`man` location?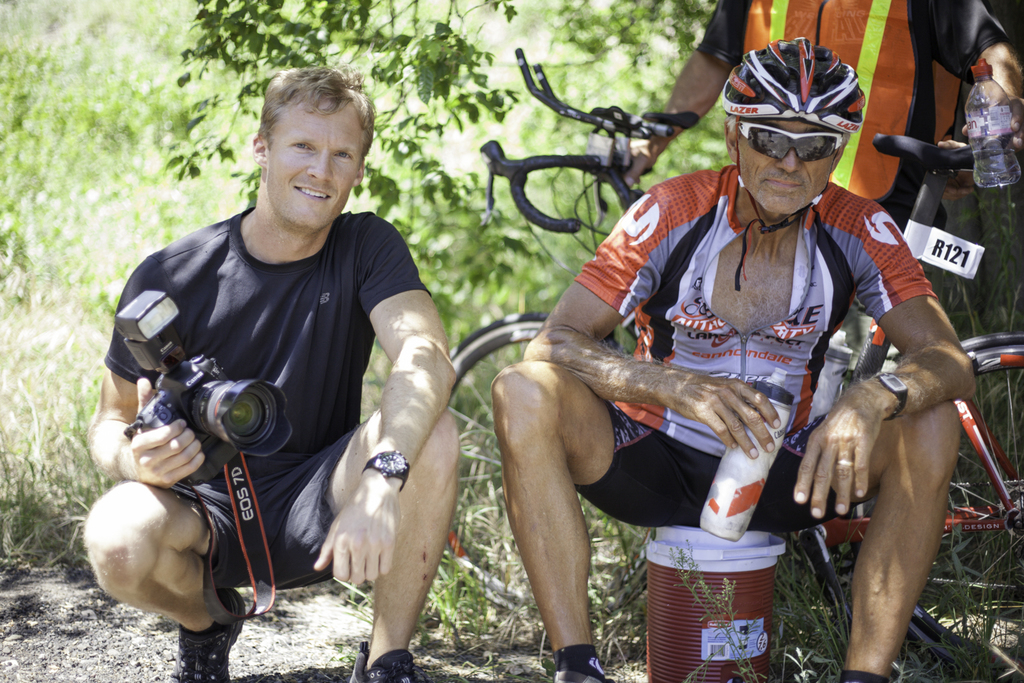
113/72/503/668
